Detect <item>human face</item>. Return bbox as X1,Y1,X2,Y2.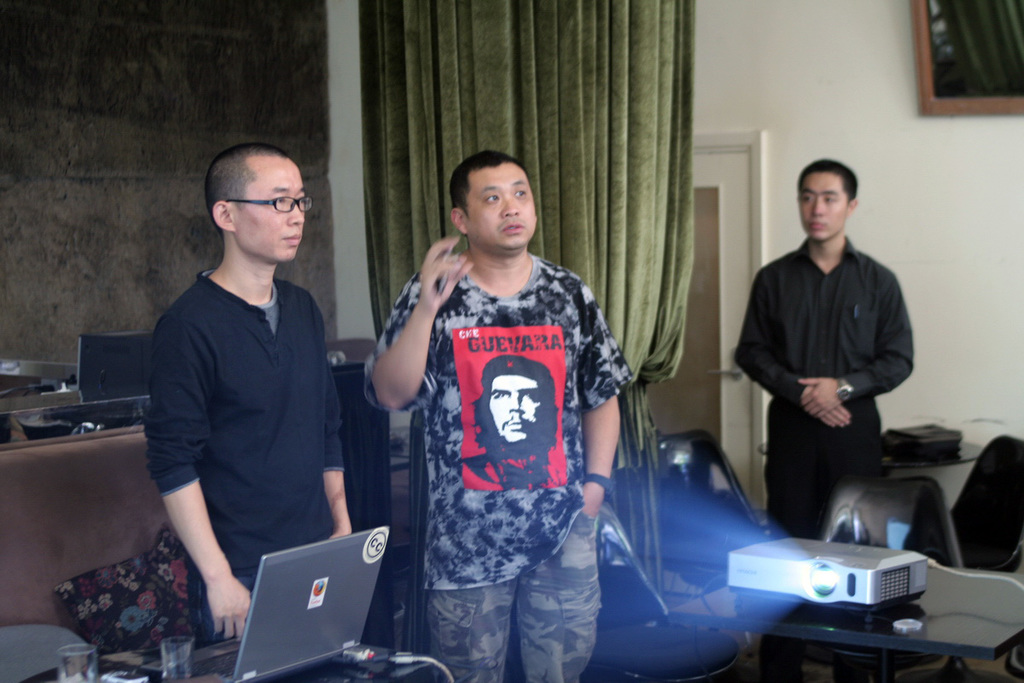
797,172,845,242.
